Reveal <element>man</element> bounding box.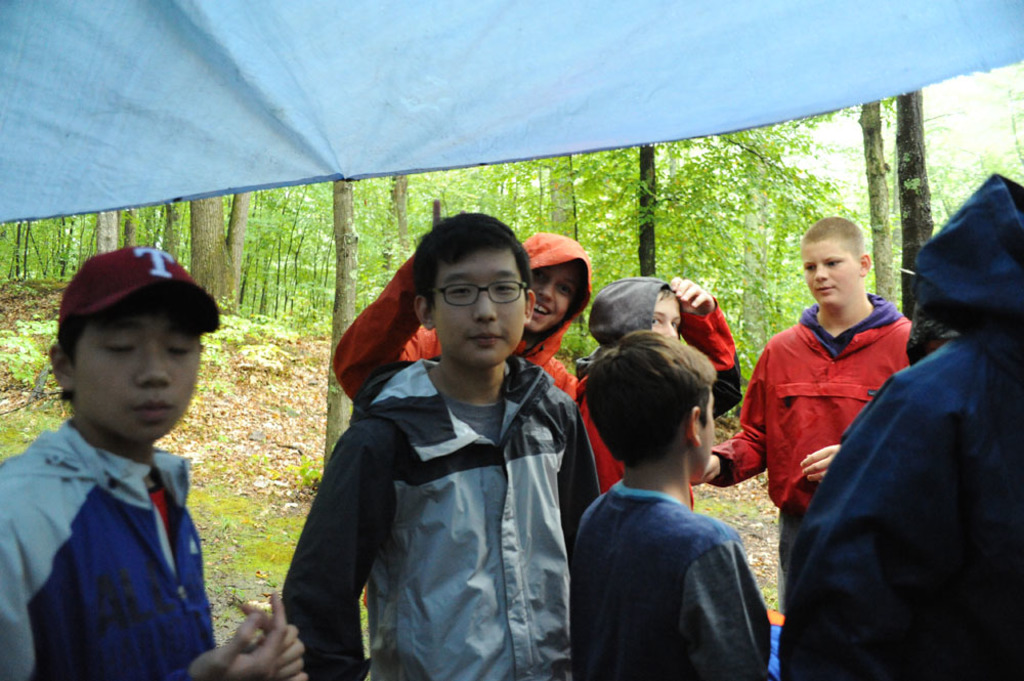
Revealed: (x1=772, y1=170, x2=1023, y2=677).
